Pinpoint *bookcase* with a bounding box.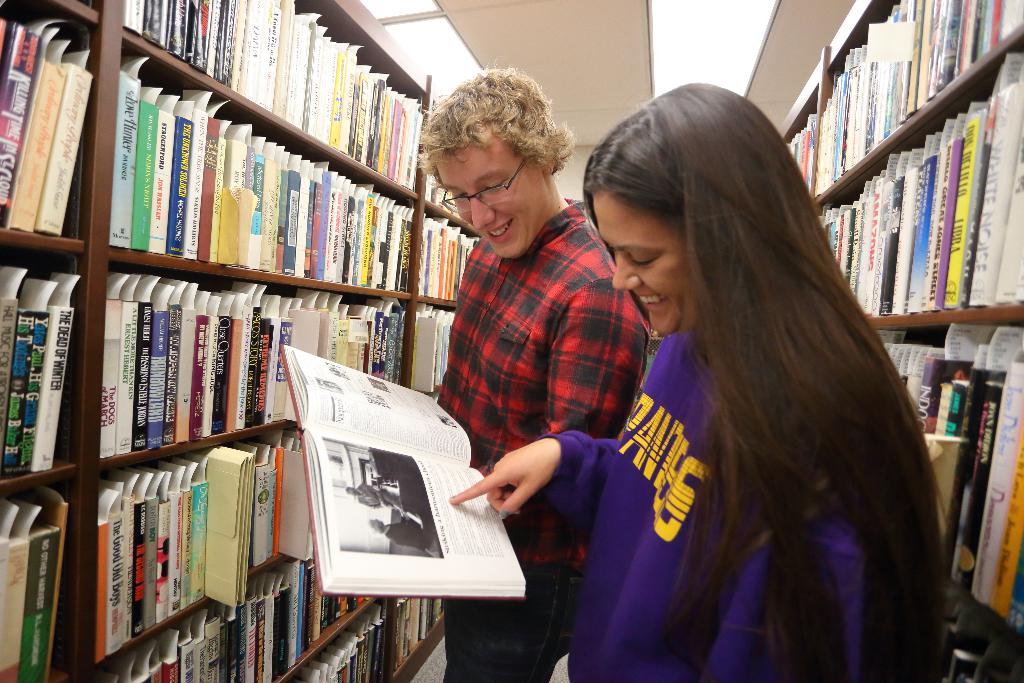
<box>801,5,1013,470</box>.
